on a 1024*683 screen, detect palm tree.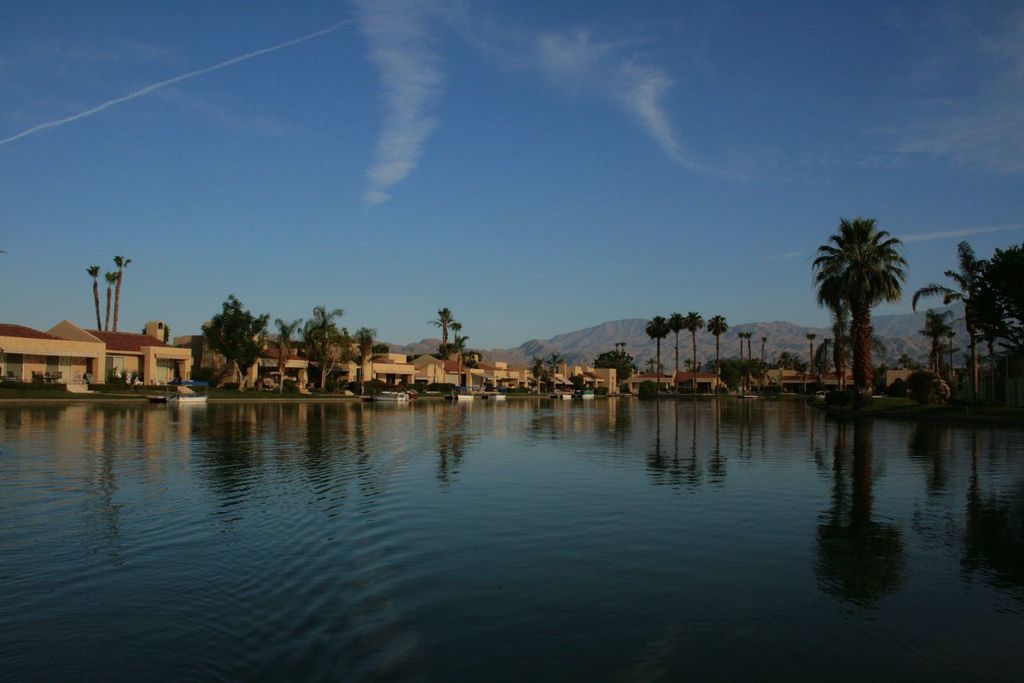
(306, 299, 334, 359).
